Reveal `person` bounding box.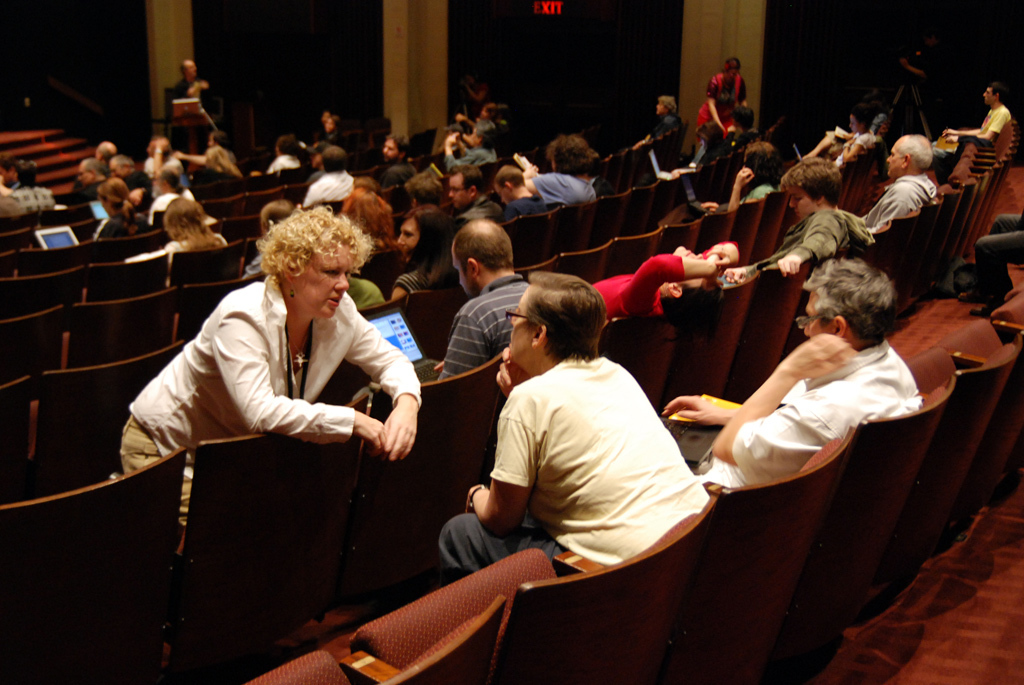
Revealed: 452, 164, 500, 224.
